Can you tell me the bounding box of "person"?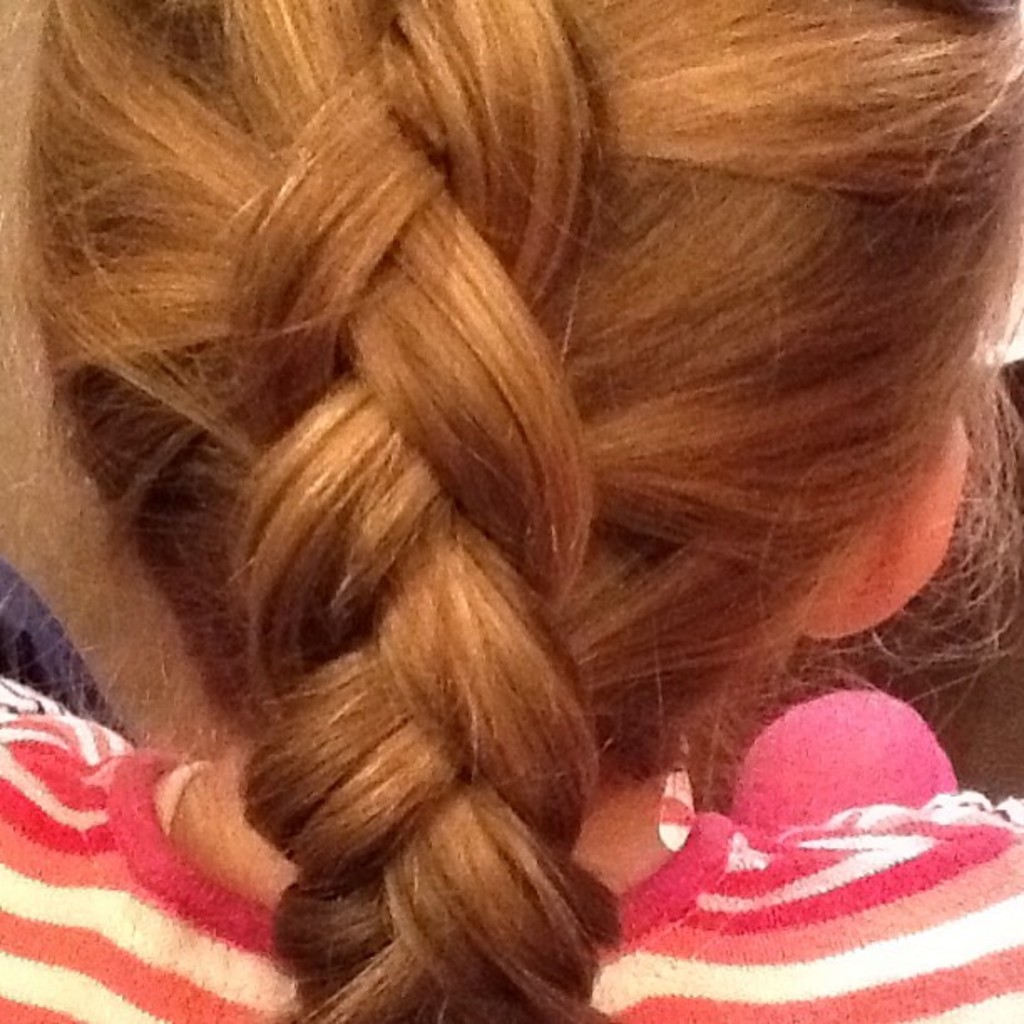
l=0, t=0, r=1022, b=1022.
